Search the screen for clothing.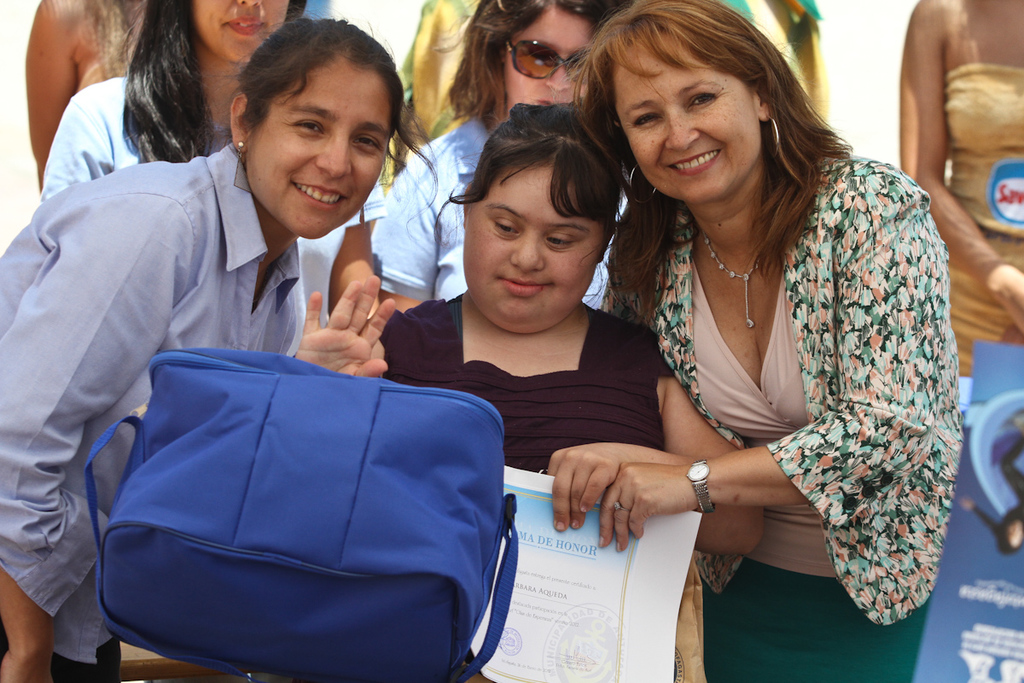
Found at 709 0 843 127.
